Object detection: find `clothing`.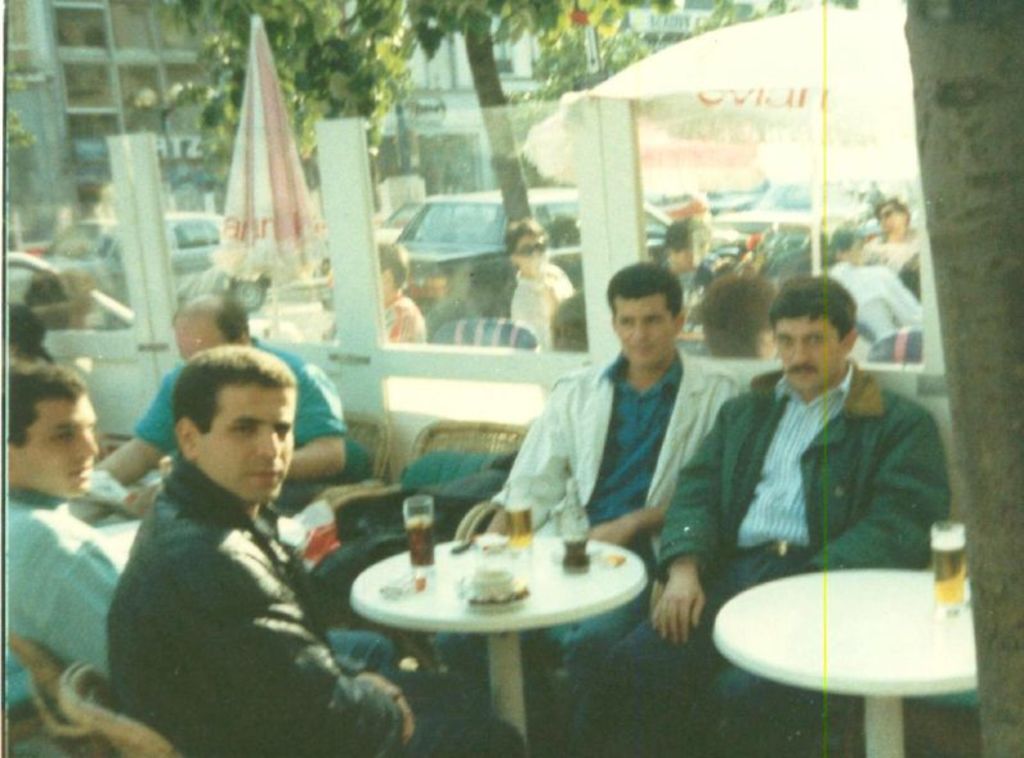
{"x1": 616, "y1": 365, "x2": 950, "y2": 757}.
